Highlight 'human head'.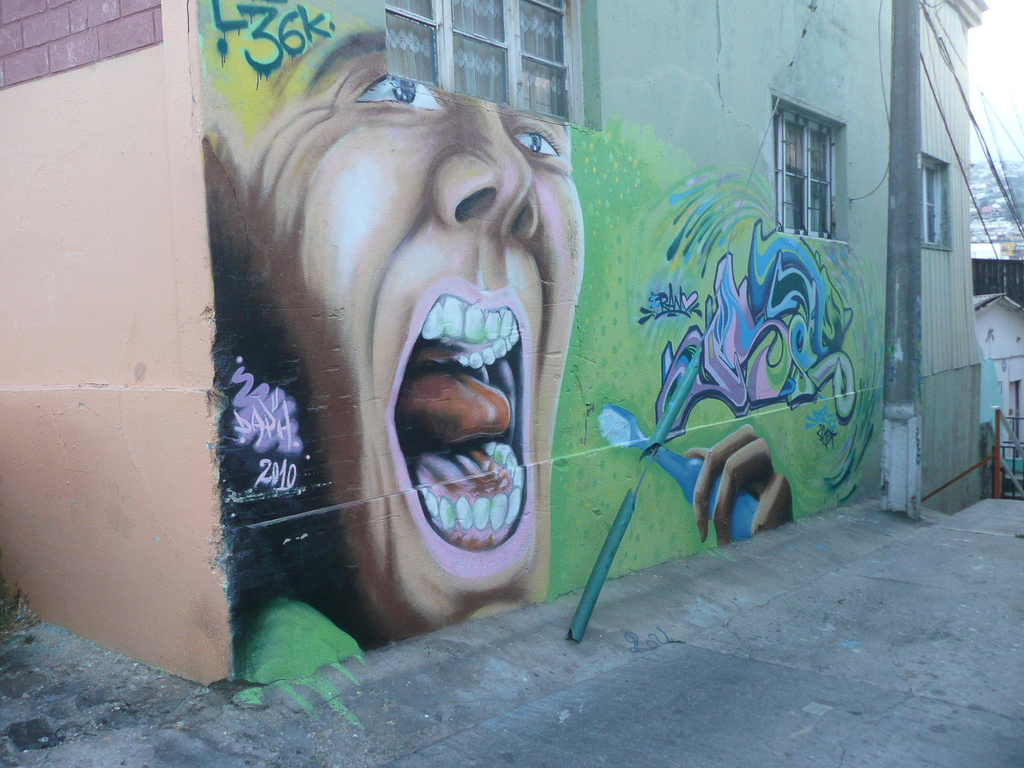
Highlighted region: {"left": 214, "top": 27, "right": 582, "bottom": 669}.
